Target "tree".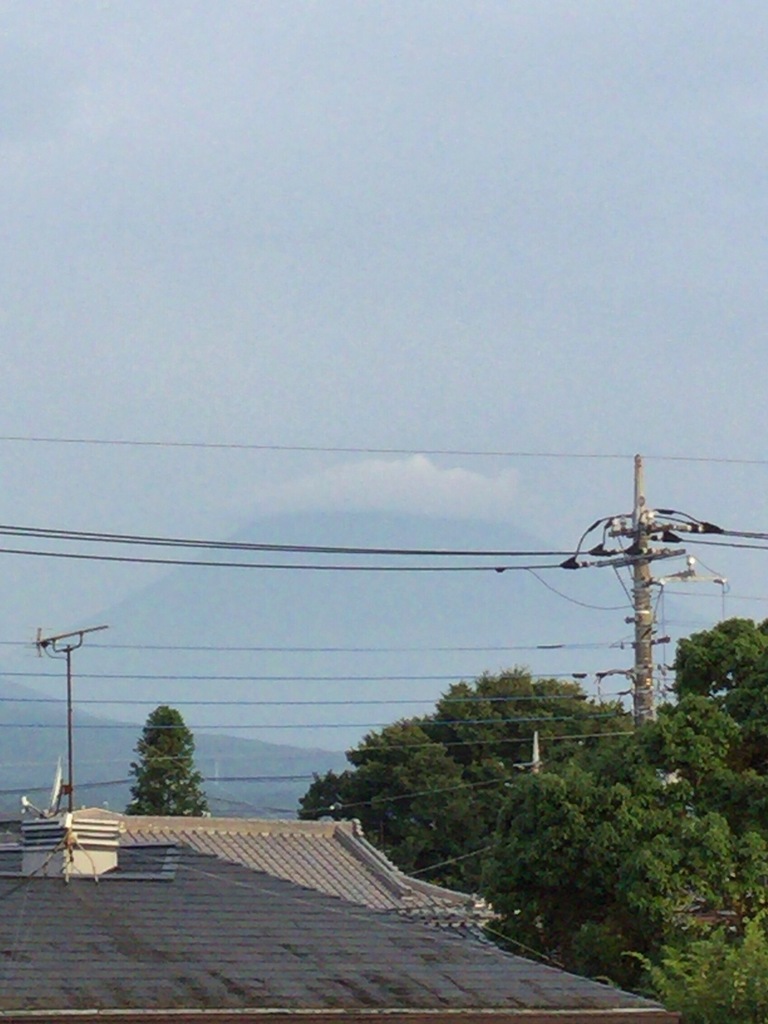
Target region: pyautogui.locateOnScreen(118, 692, 202, 824).
